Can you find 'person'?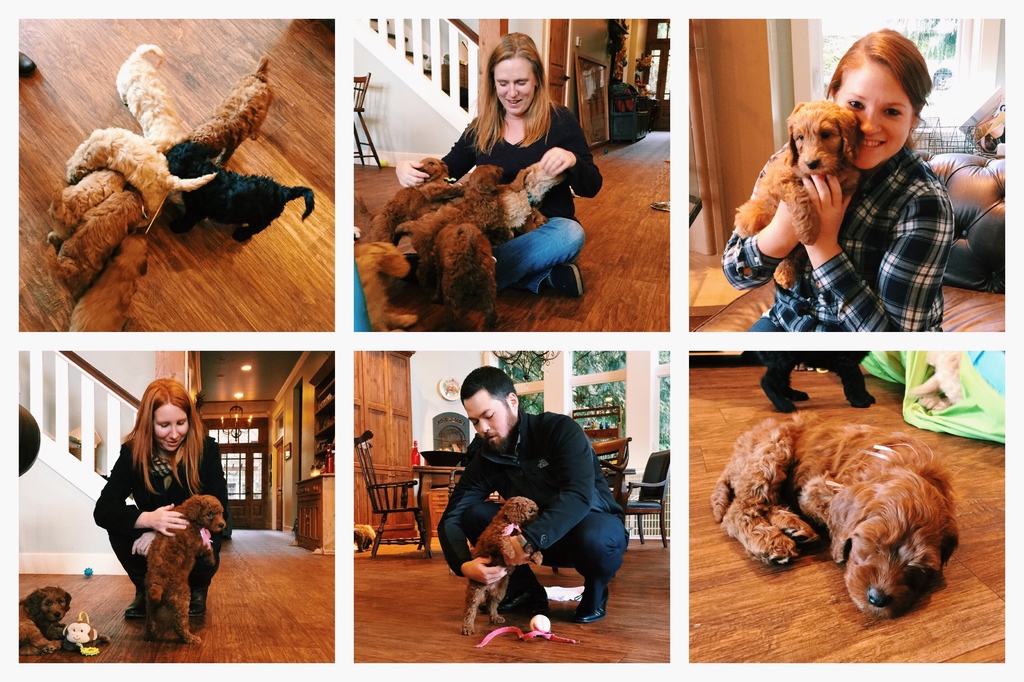
Yes, bounding box: l=106, t=379, r=219, b=663.
